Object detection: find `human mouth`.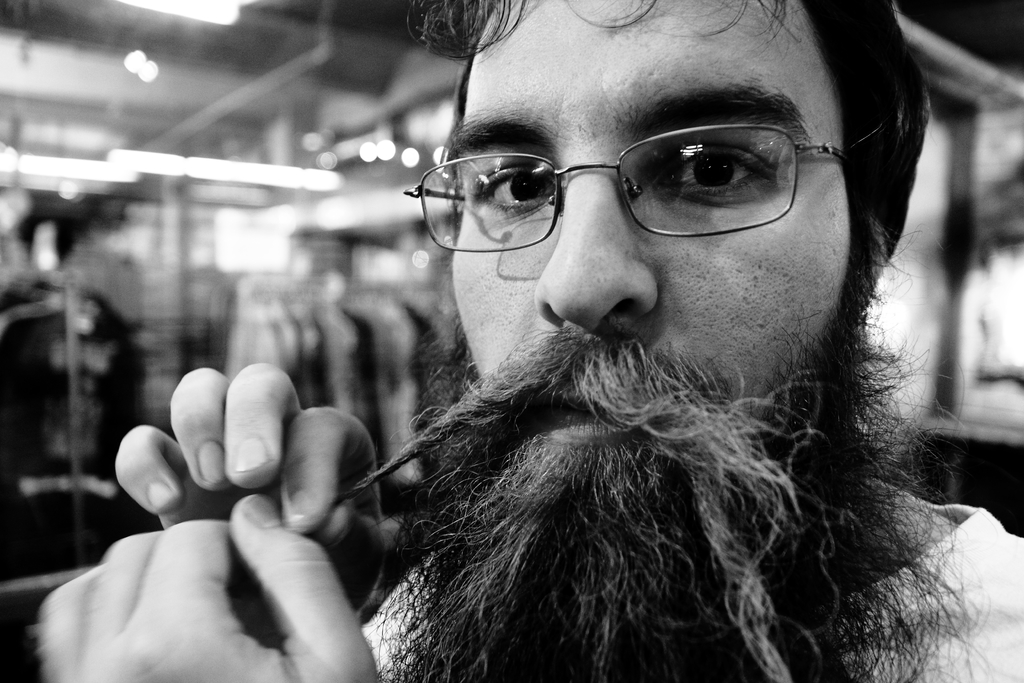
box=[504, 377, 696, 451].
